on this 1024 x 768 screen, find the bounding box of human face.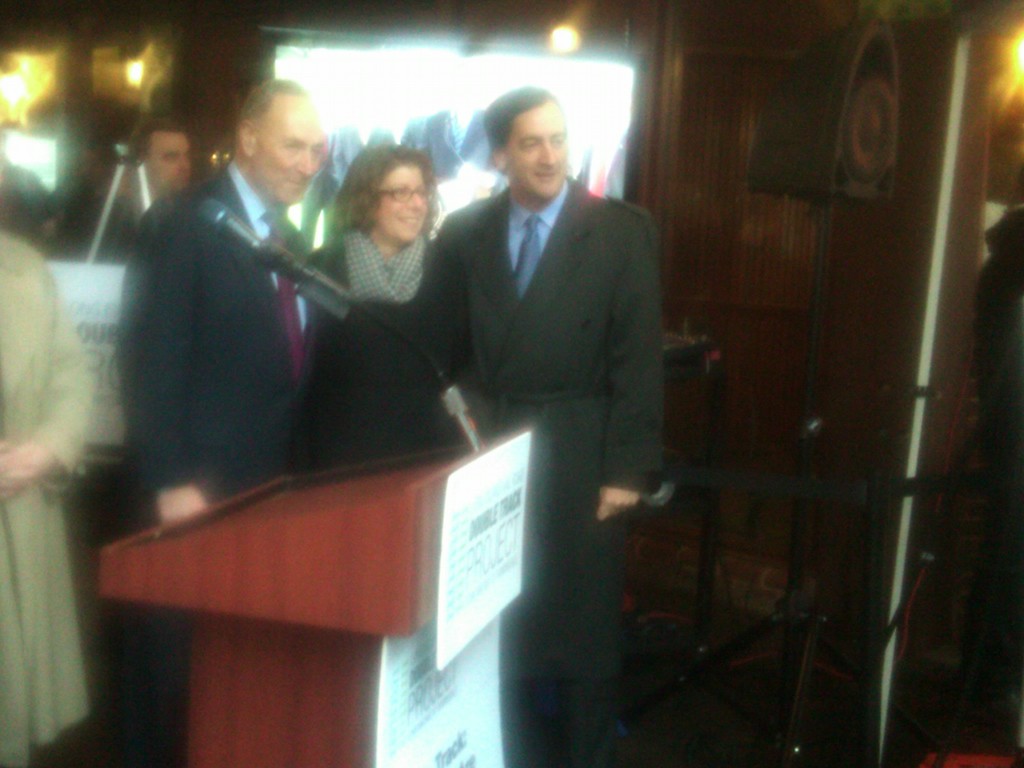
Bounding box: bbox=(376, 164, 430, 244).
